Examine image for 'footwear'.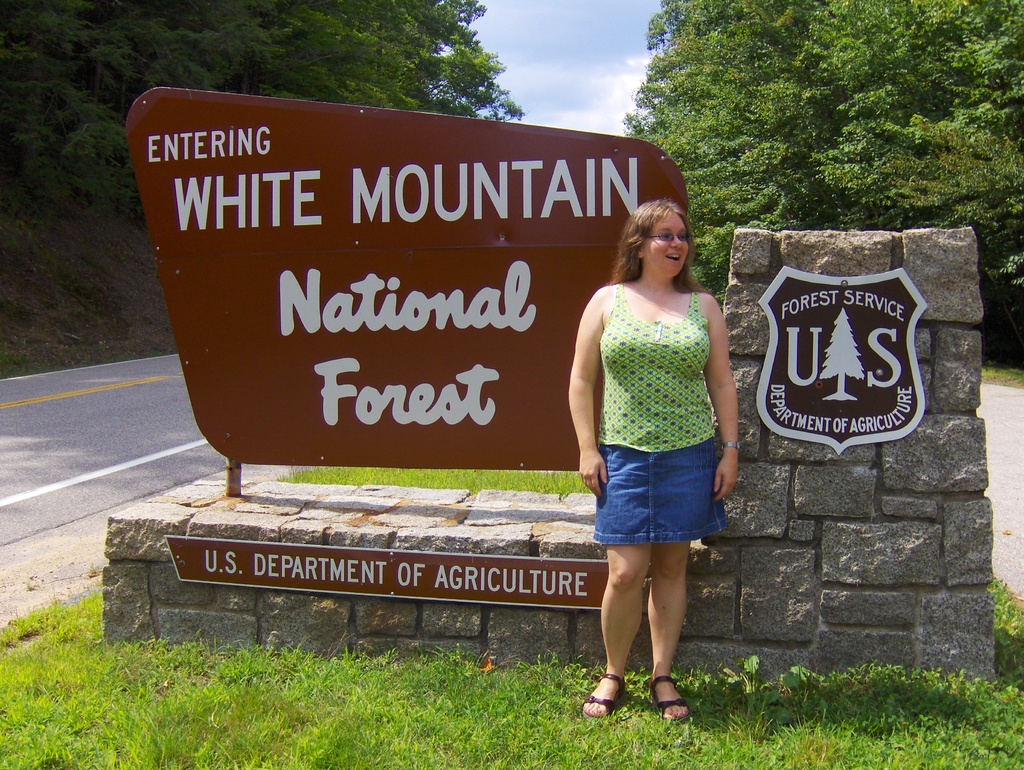
Examination result: (573,674,620,718).
